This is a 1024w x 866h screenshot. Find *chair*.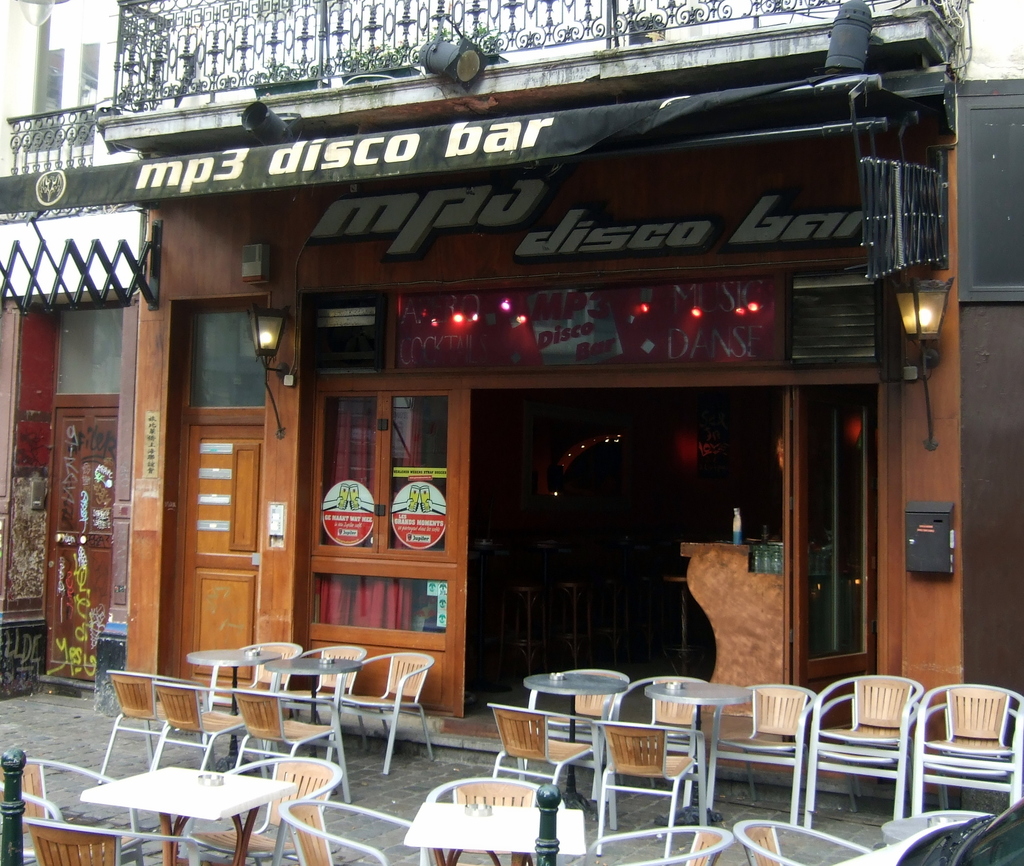
Bounding box: (275,641,369,746).
